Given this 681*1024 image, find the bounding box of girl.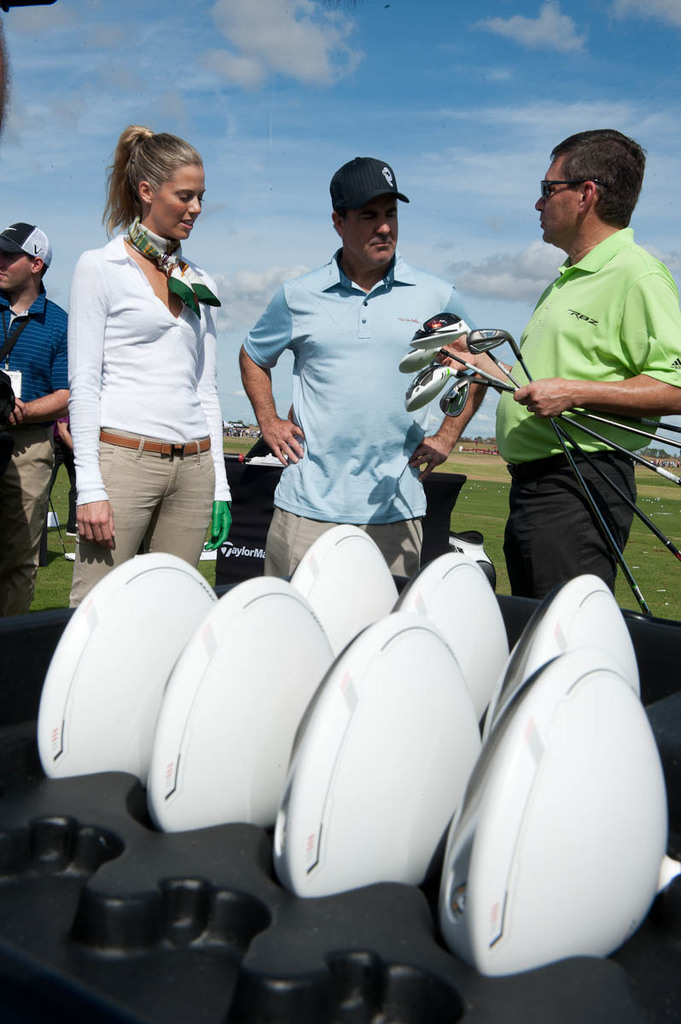
bbox=[48, 112, 259, 610].
